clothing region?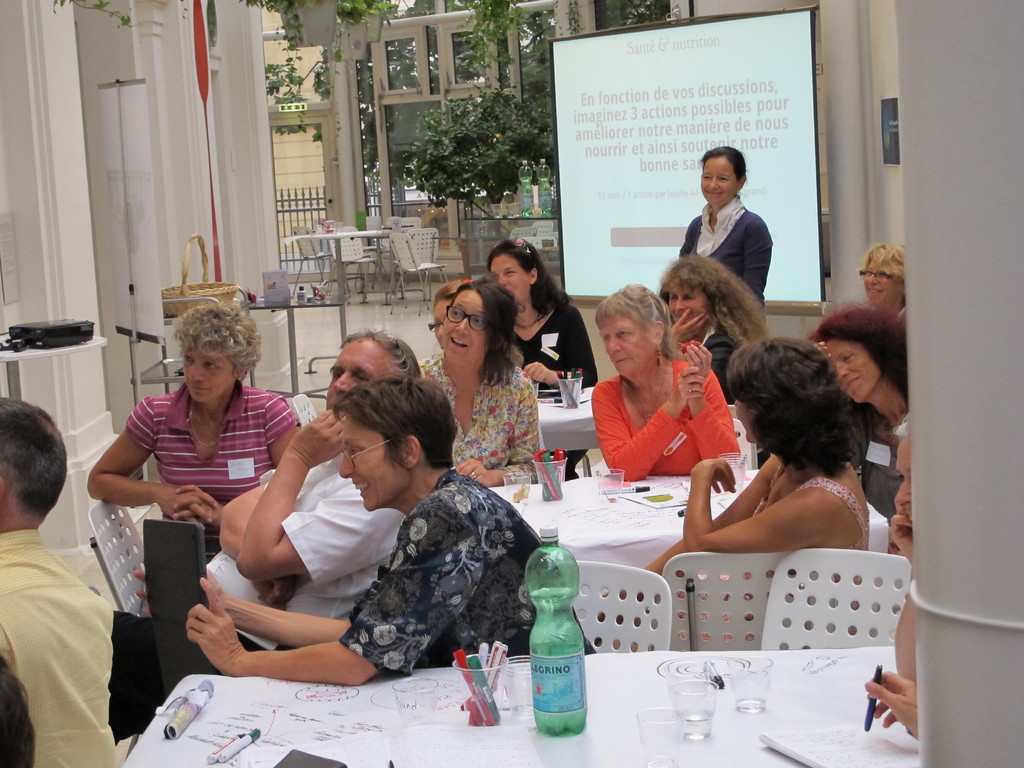
419,344,544,486
